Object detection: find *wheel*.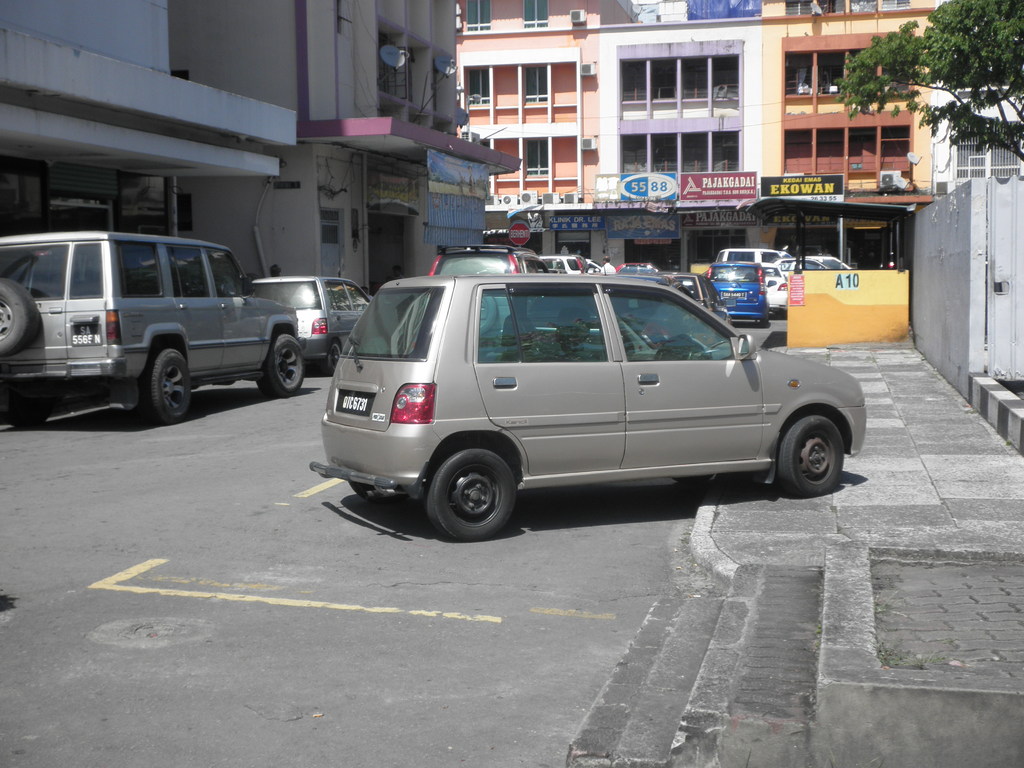
[348, 481, 406, 502].
